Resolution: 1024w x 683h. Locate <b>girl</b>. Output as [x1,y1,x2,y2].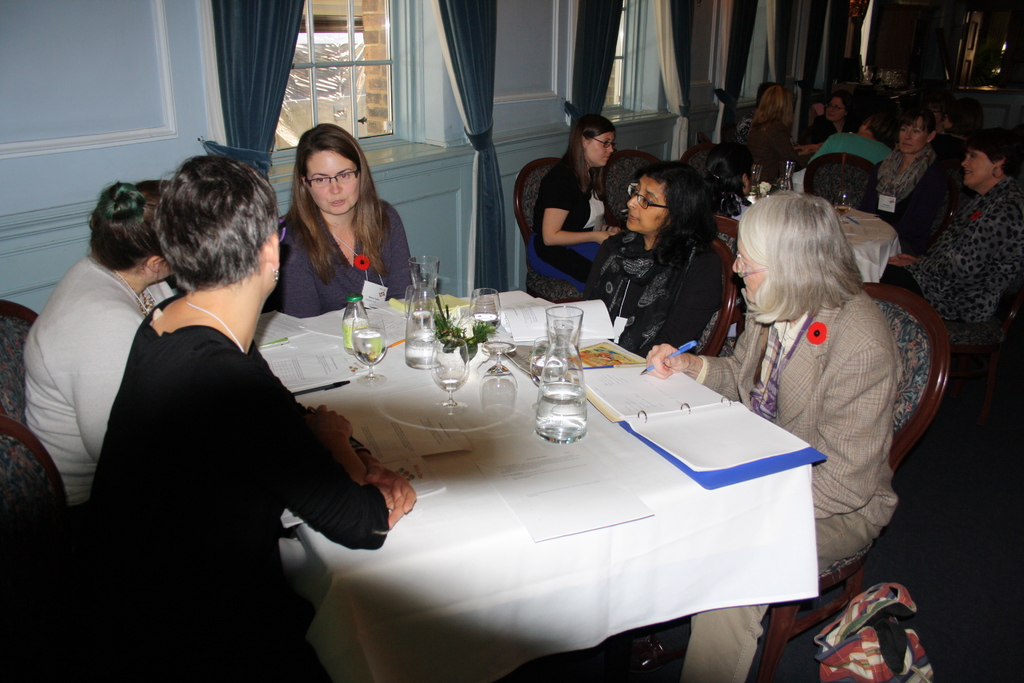
[587,159,735,381].
